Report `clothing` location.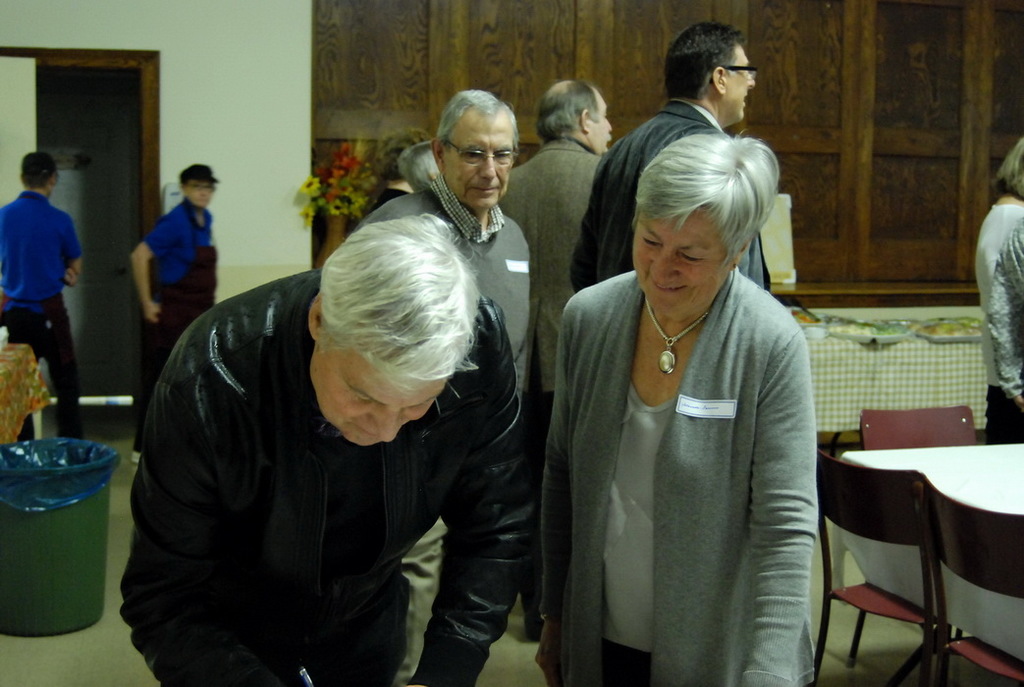
Report: 121/269/516/686.
